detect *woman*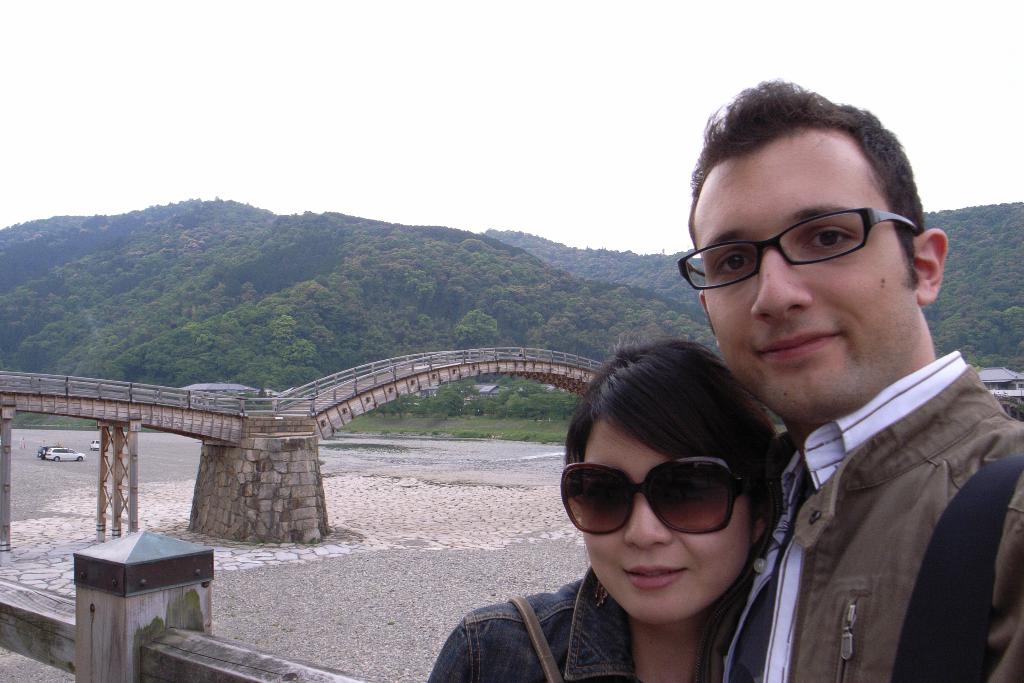
480:338:853:682
